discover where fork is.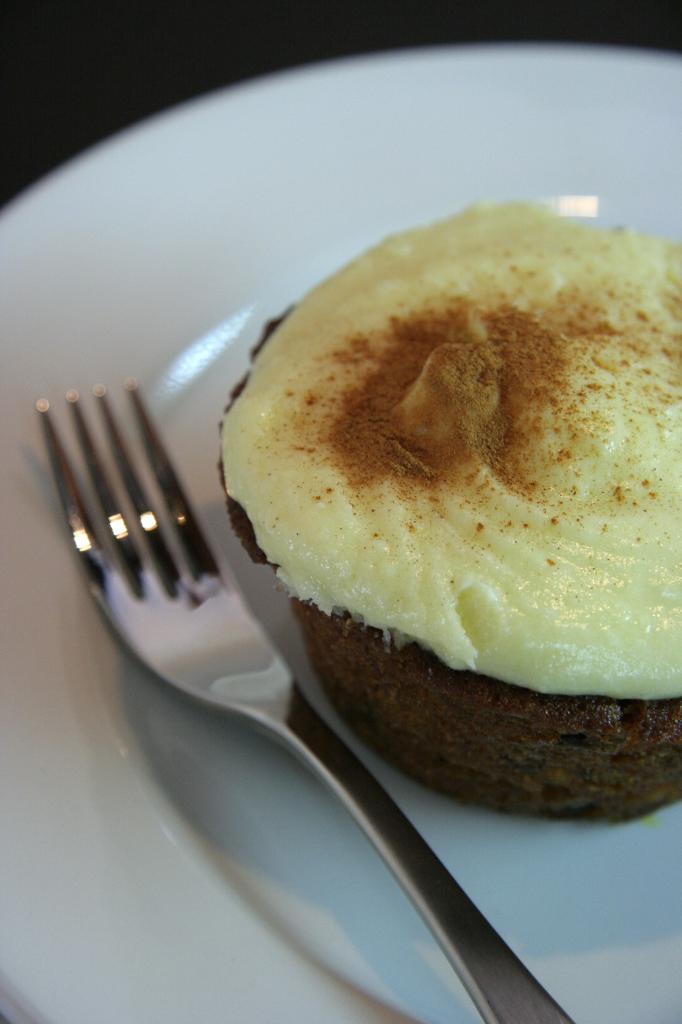
Discovered at bbox(34, 397, 577, 1023).
